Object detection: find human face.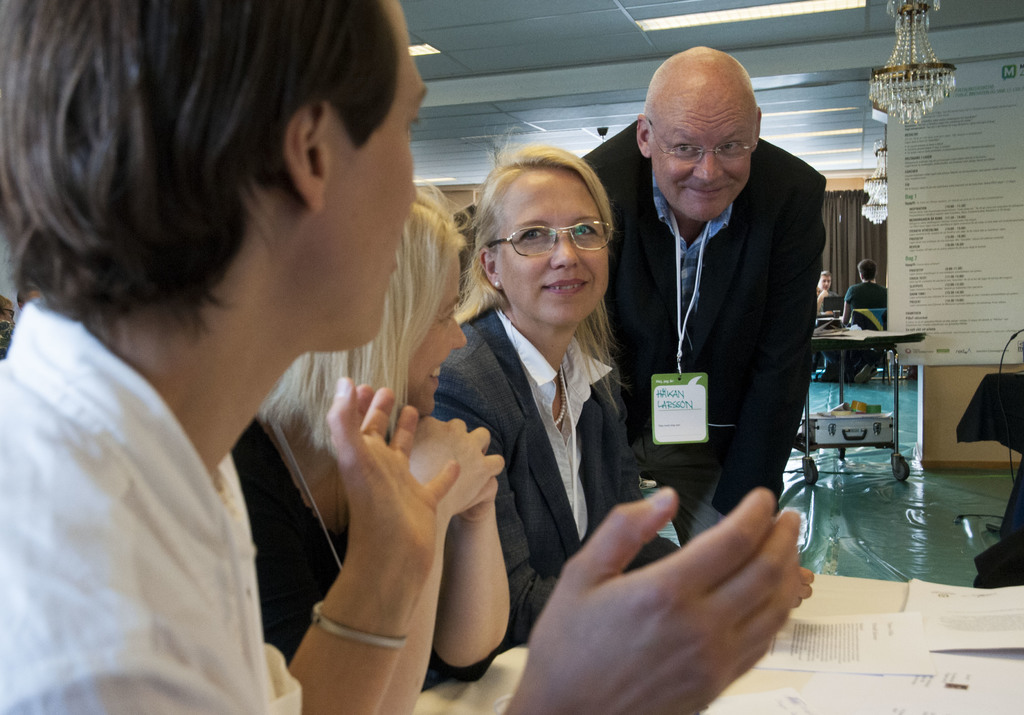
(647, 95, 753, 222).
